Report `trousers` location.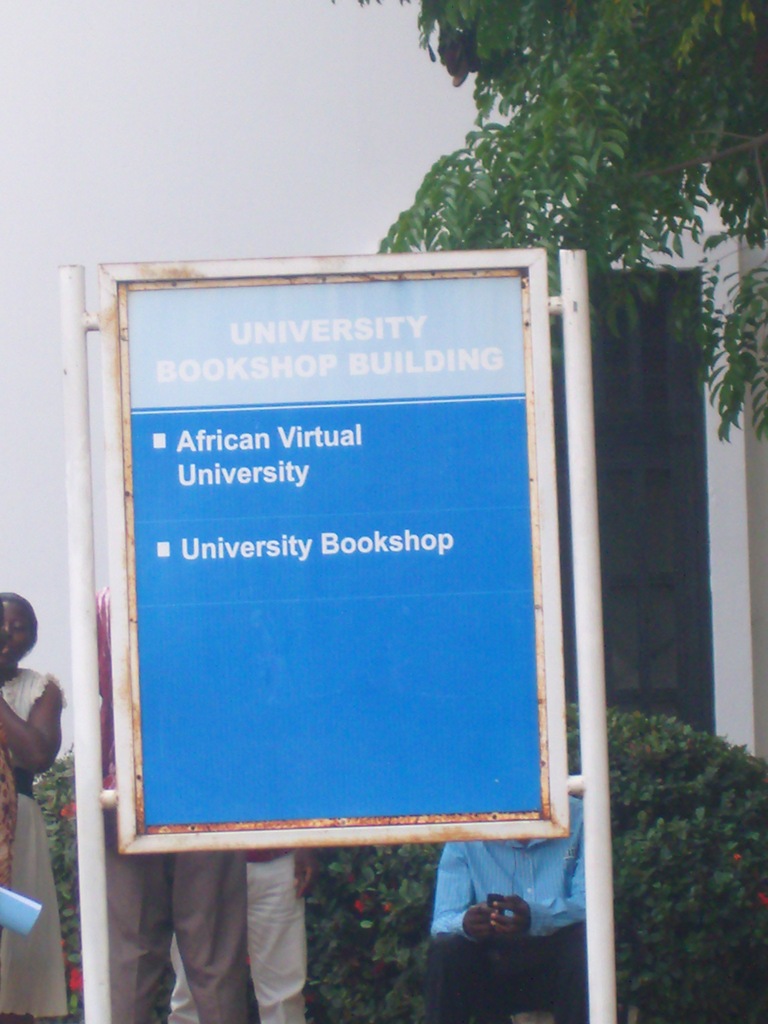
Report: box=[101, 818, 252, 1023].
